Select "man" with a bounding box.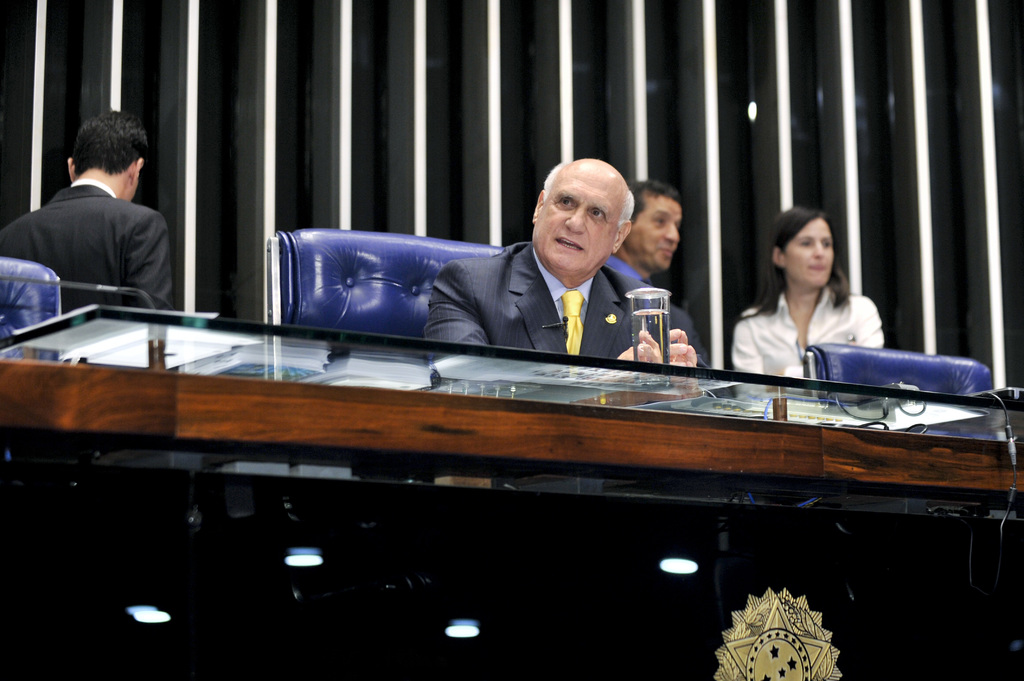
bbox=[0, 104, 166, 312].
